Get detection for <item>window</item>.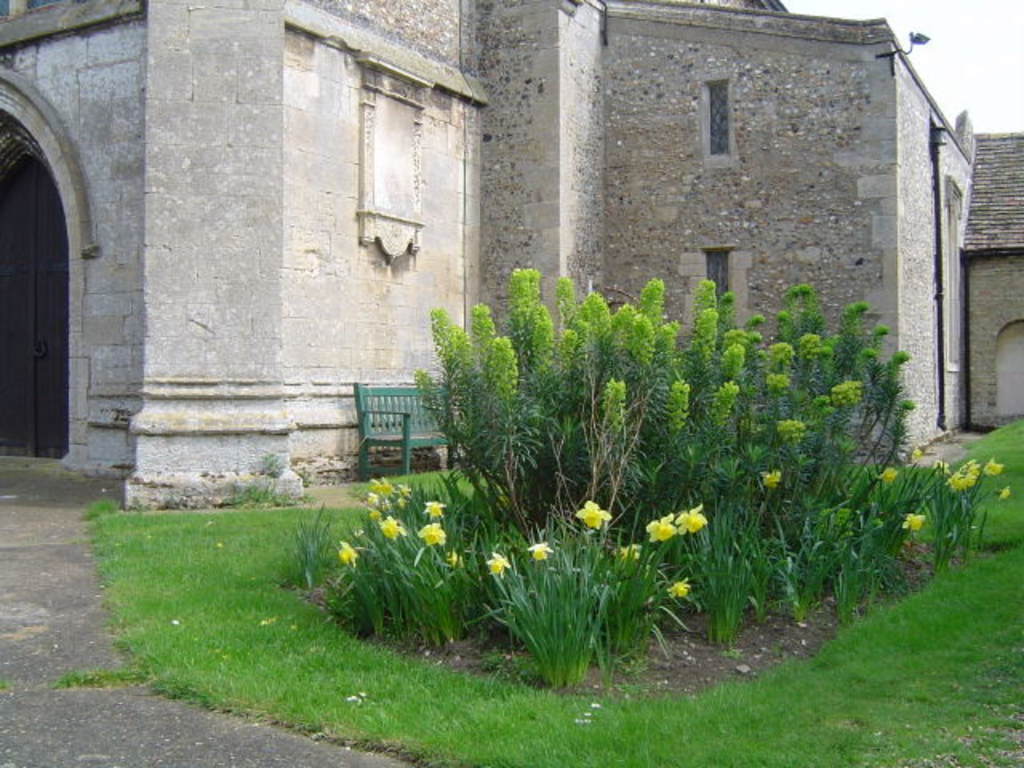
Detection: crop(706, 78, 730, 160).
